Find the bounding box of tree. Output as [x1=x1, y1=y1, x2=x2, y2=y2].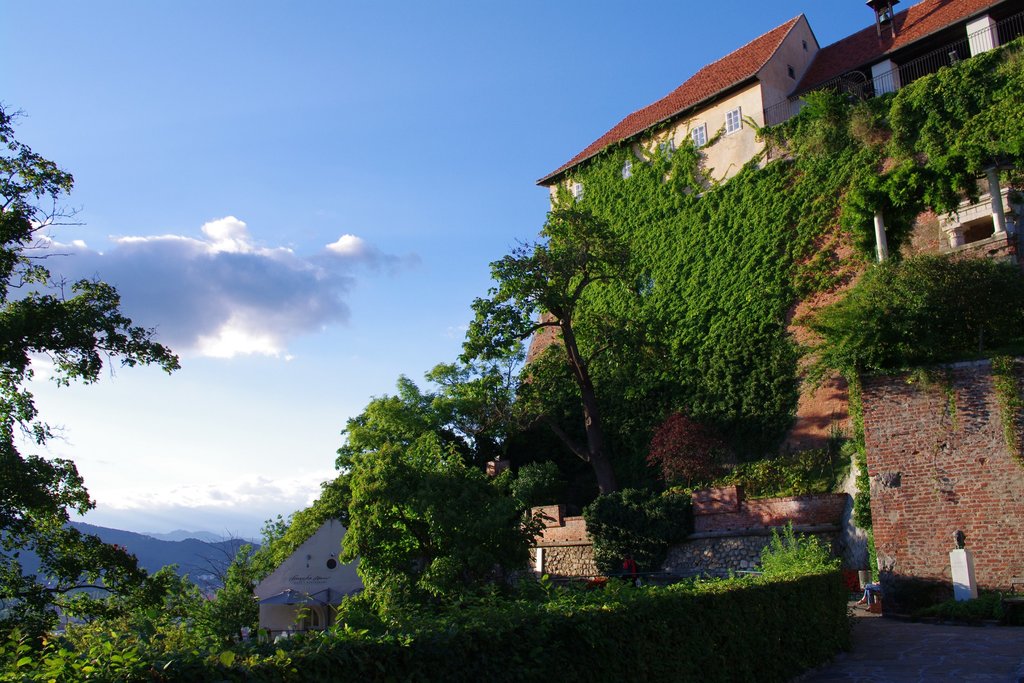
[x1=309, y1=368, x2=499, y2=646].
